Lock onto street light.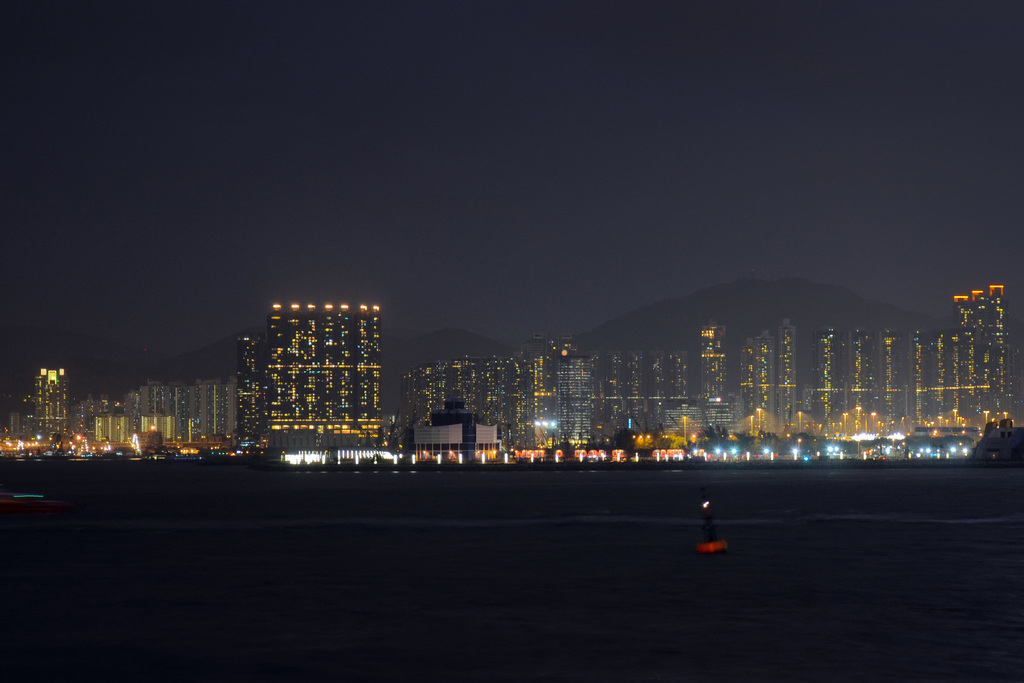
Locked: l=1004, t=410, r=1012, b=419.
